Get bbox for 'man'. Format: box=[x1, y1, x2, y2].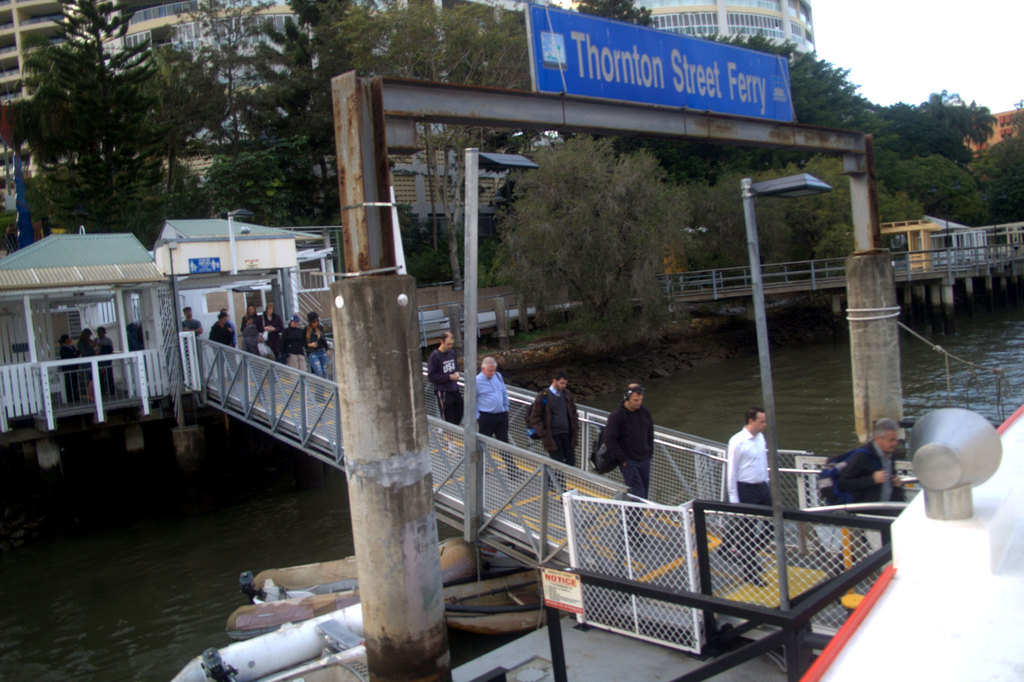
box=[830, 419, 909, 576].
